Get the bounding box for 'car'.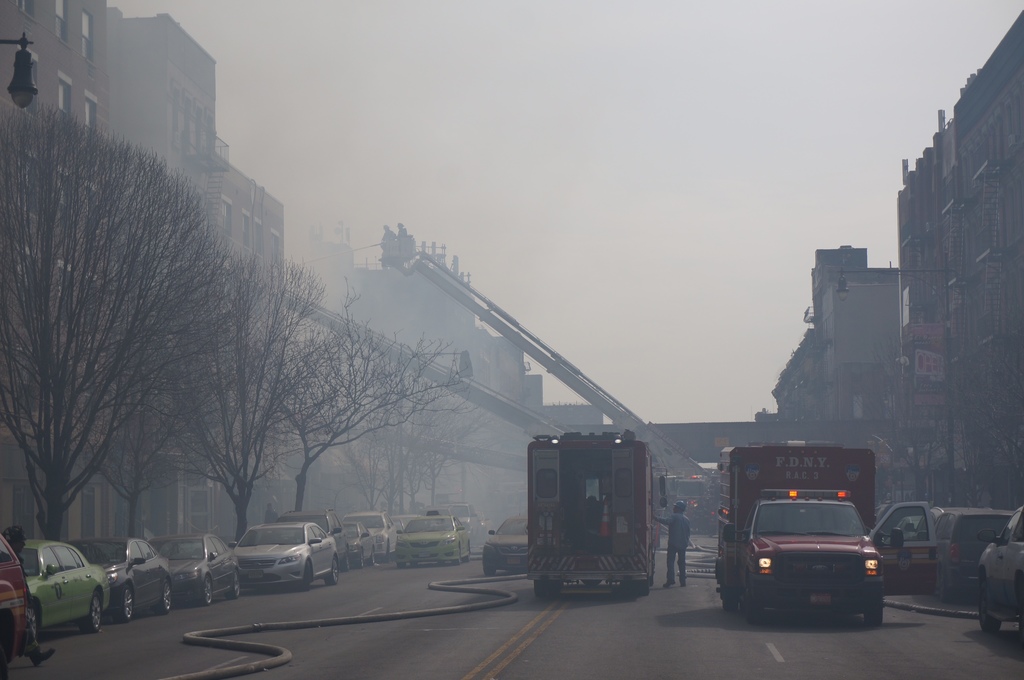
{"left": 70, "top": 534, "right": 175, "bottom": 621}.
